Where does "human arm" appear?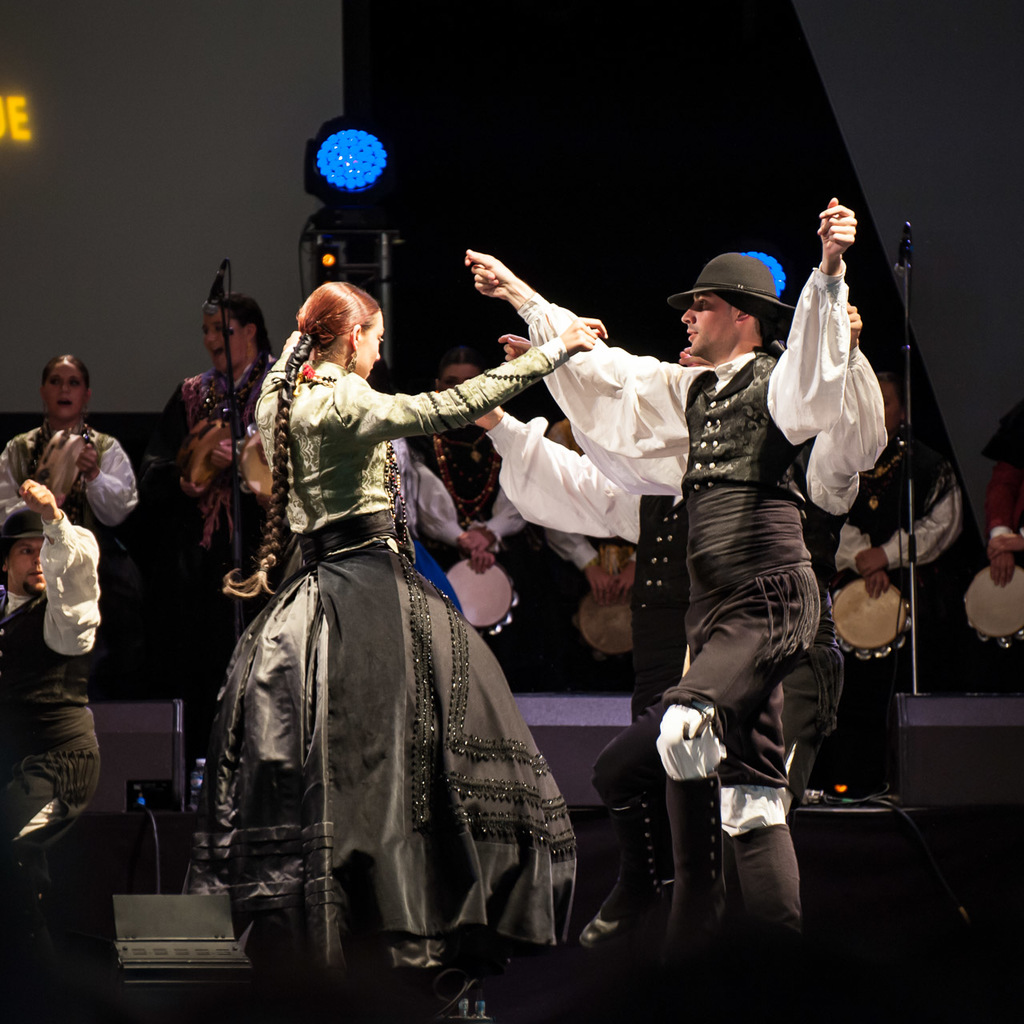
Appears at x1=835, y1=526, x2=890, y2=603.
